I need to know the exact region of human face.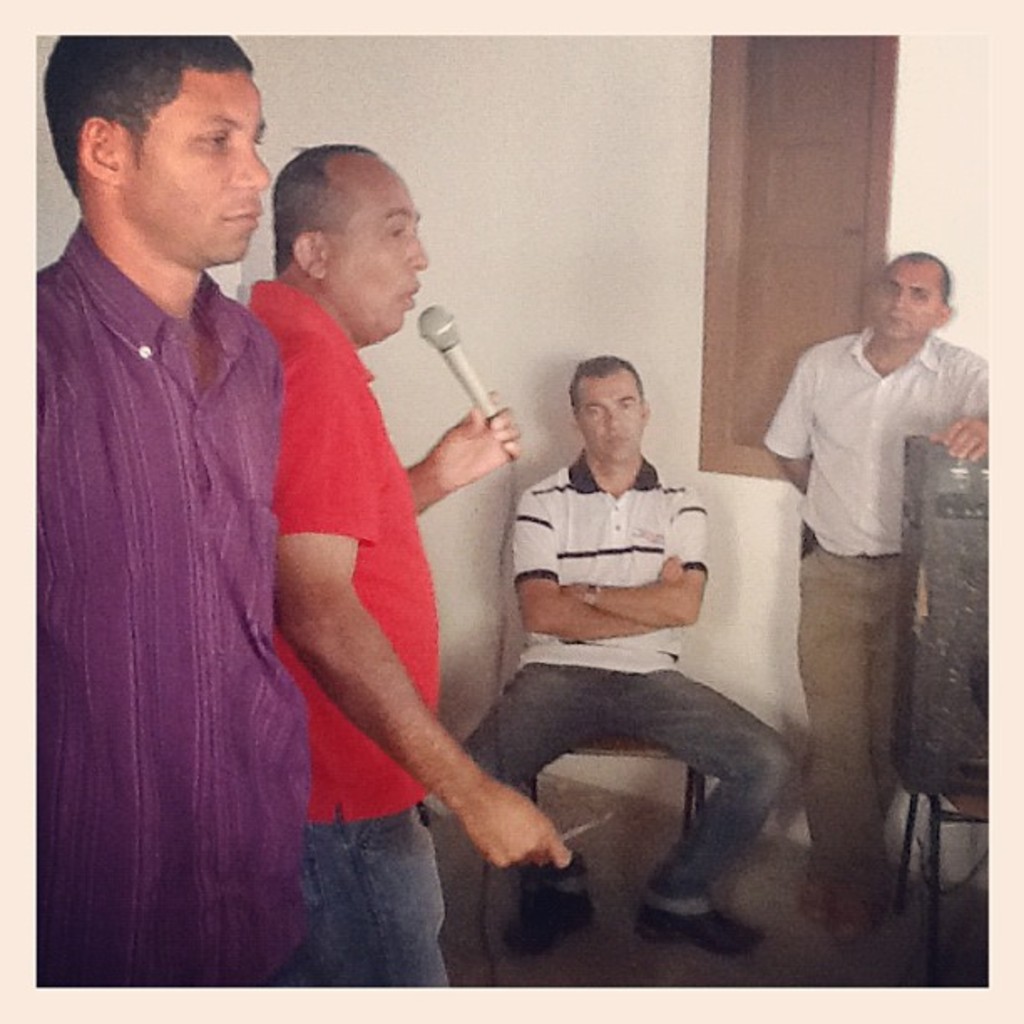
Region: x1=870 y1=261 x2=940 y2=346.
